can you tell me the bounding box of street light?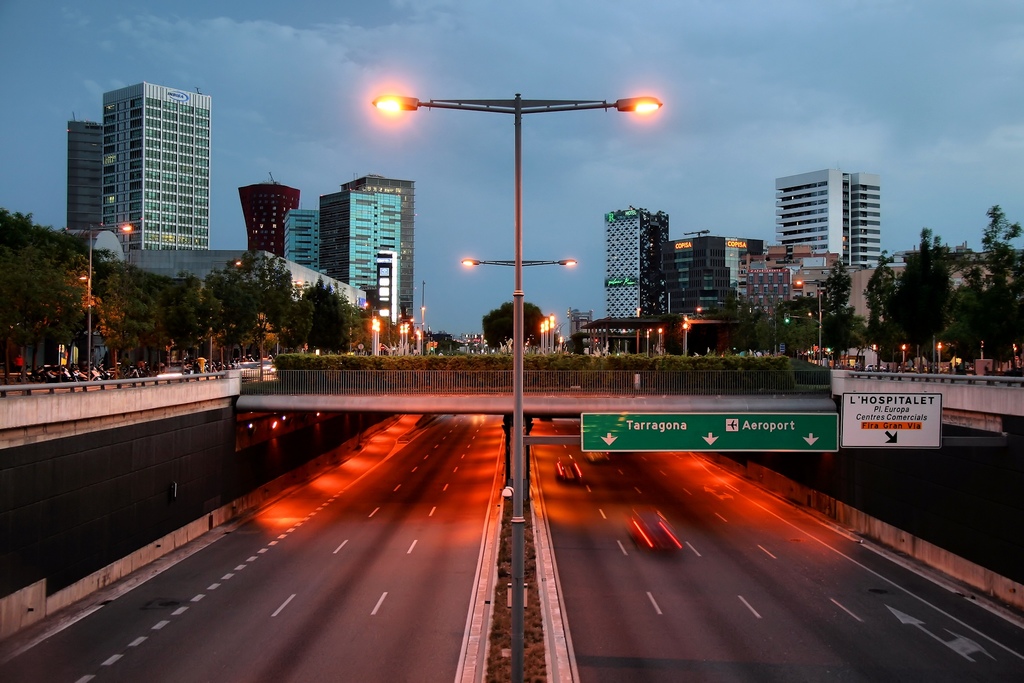
box(794, 279, 824, 365).
